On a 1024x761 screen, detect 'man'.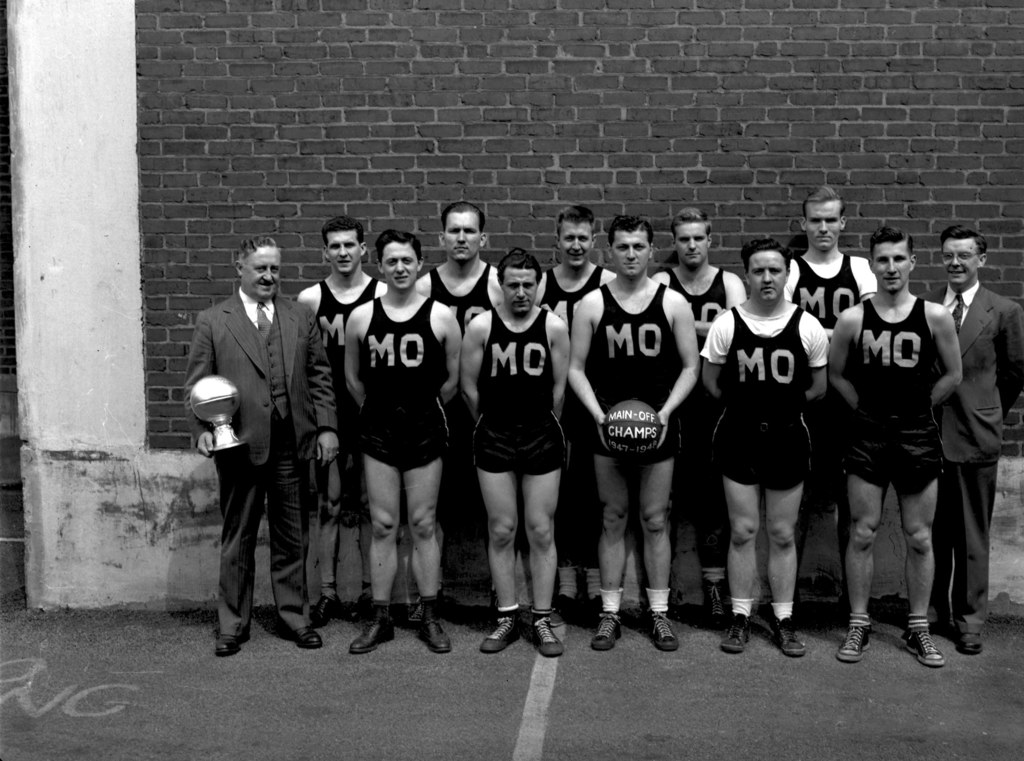
{"left": 183, "top": 234, "right": 334, "bottom": 662}.
